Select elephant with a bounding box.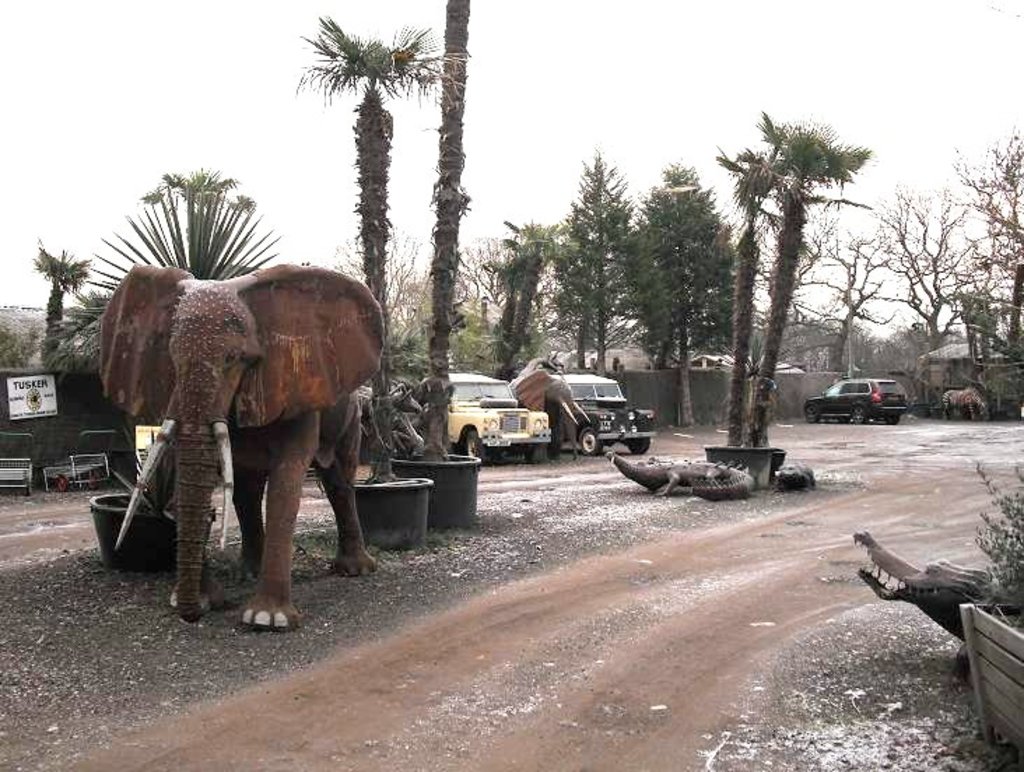
<region>90, 241, 376, 632</region>.
